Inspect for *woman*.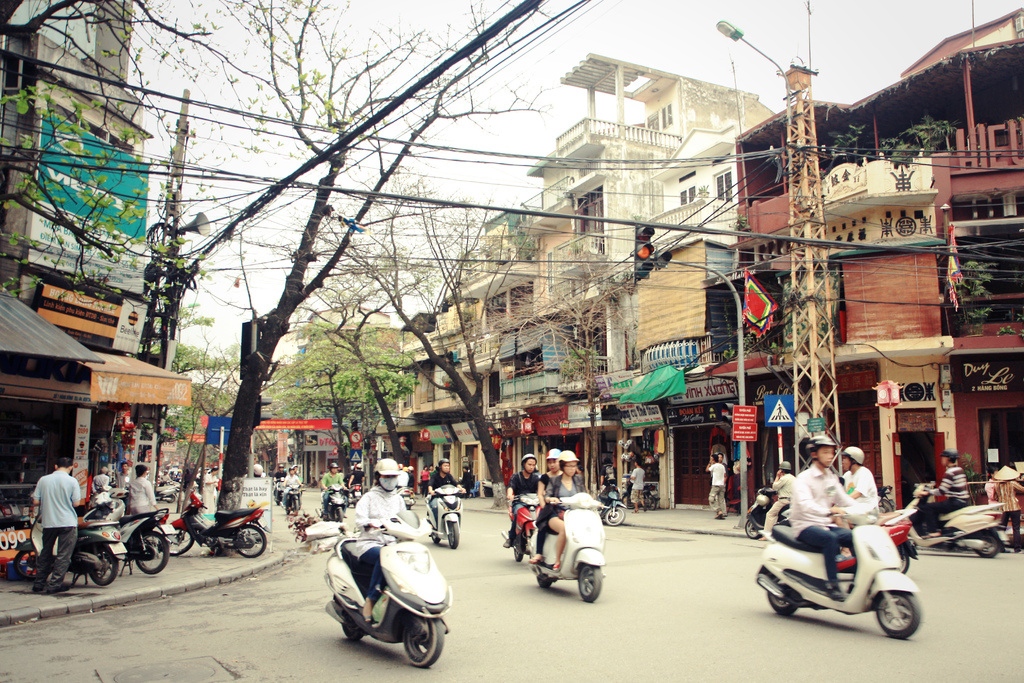
Inspection: bbox(548, 449, 596, 570).
